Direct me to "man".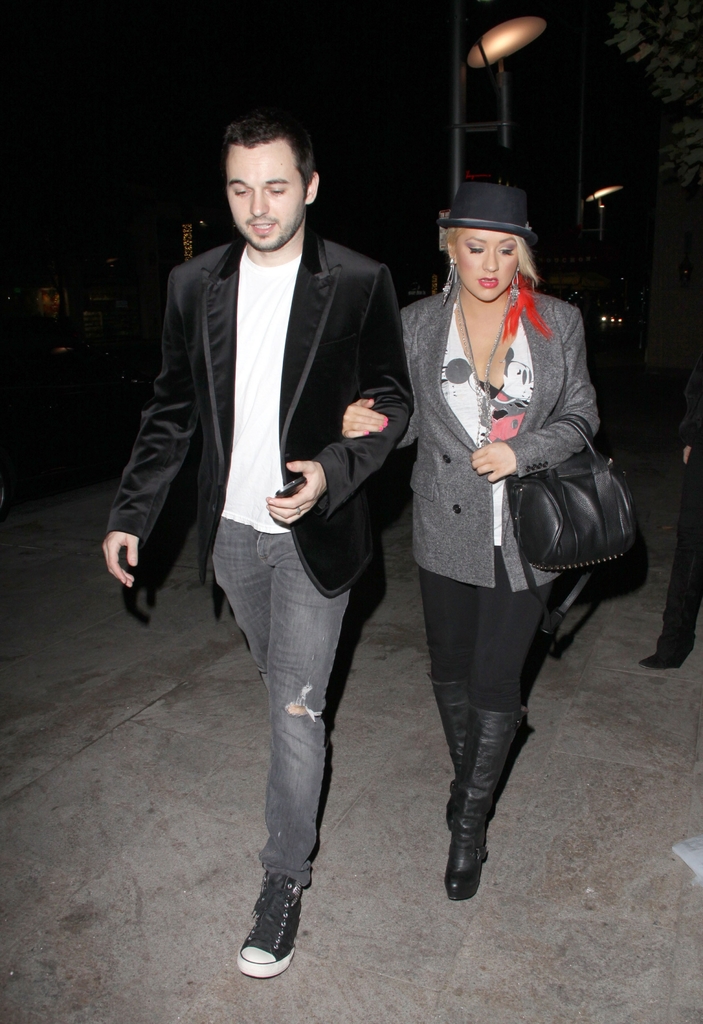
Direction: [109,120,416,855].
